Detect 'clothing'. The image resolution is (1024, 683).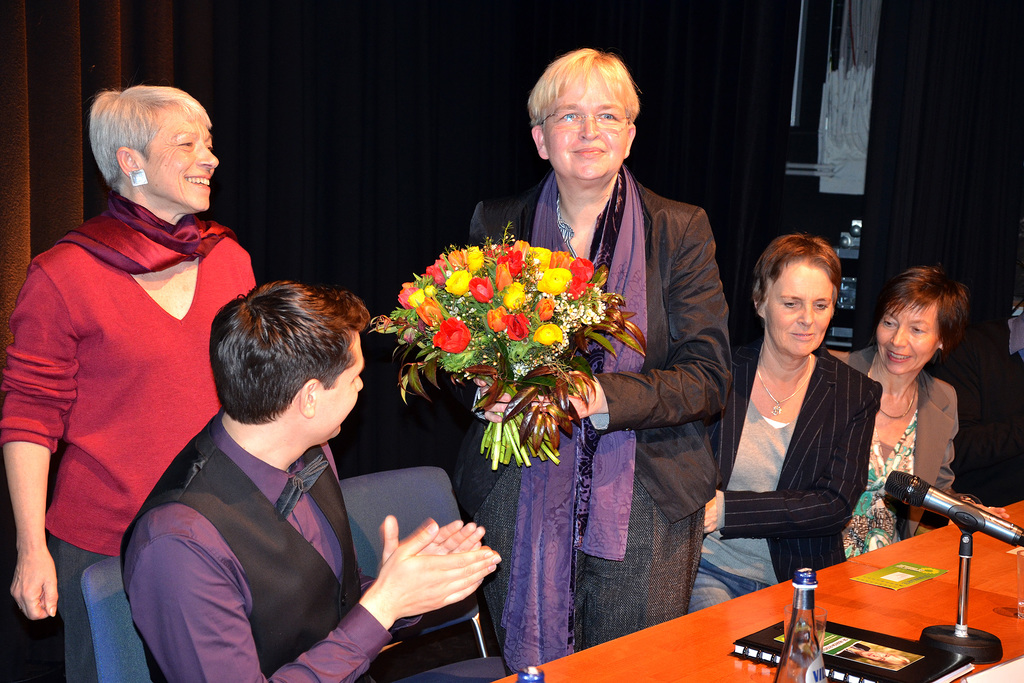
x1=113 y1=367 x2=414 y2=682.
